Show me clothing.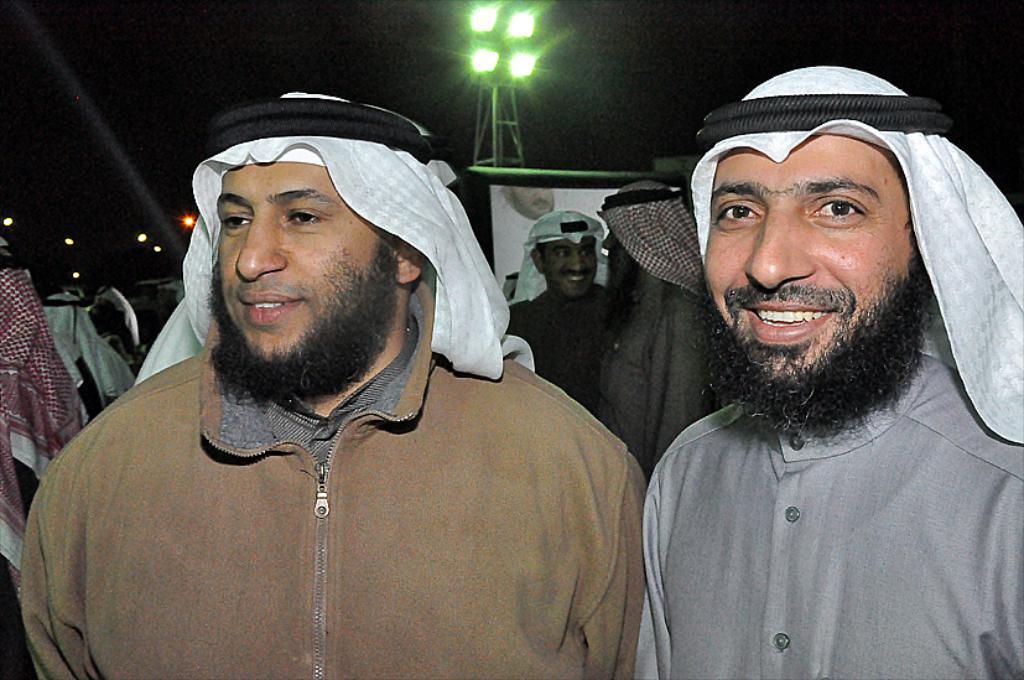
clothing is here: region(639, 62, 1023, 679).
